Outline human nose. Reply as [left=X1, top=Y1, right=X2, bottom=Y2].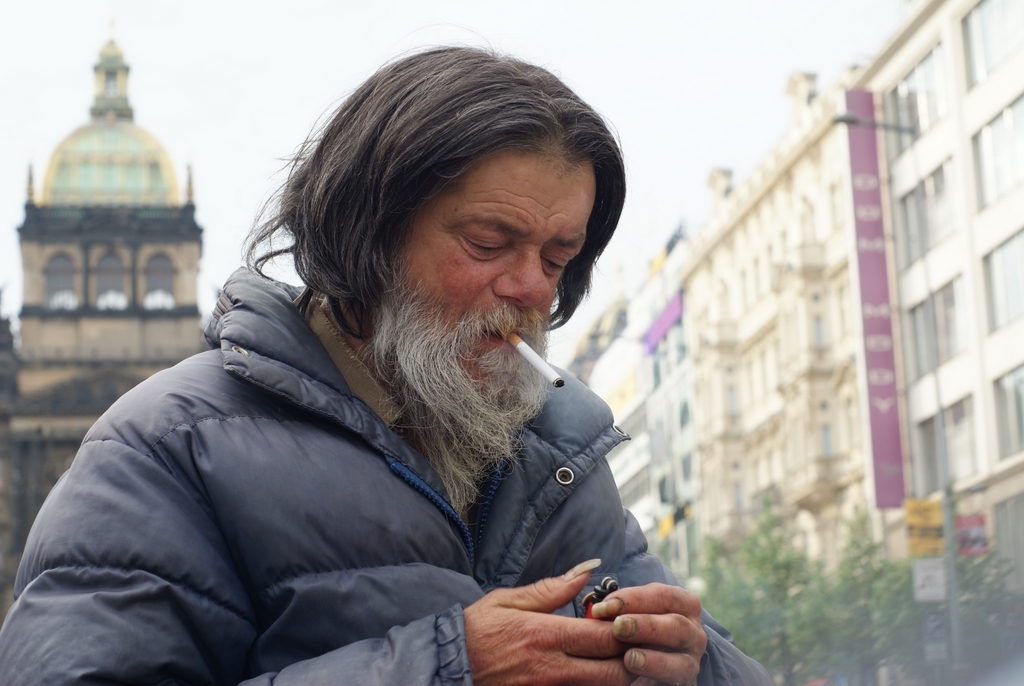
[left=497, top=249, right=552, bottom=308].
